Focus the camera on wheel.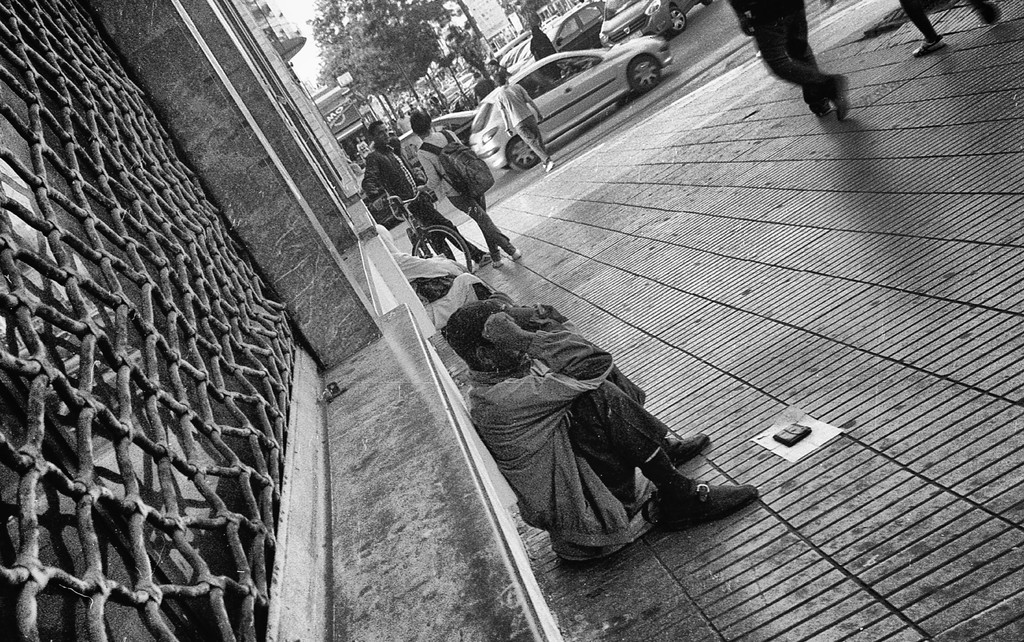
Focus region: [504,136,543,170].
